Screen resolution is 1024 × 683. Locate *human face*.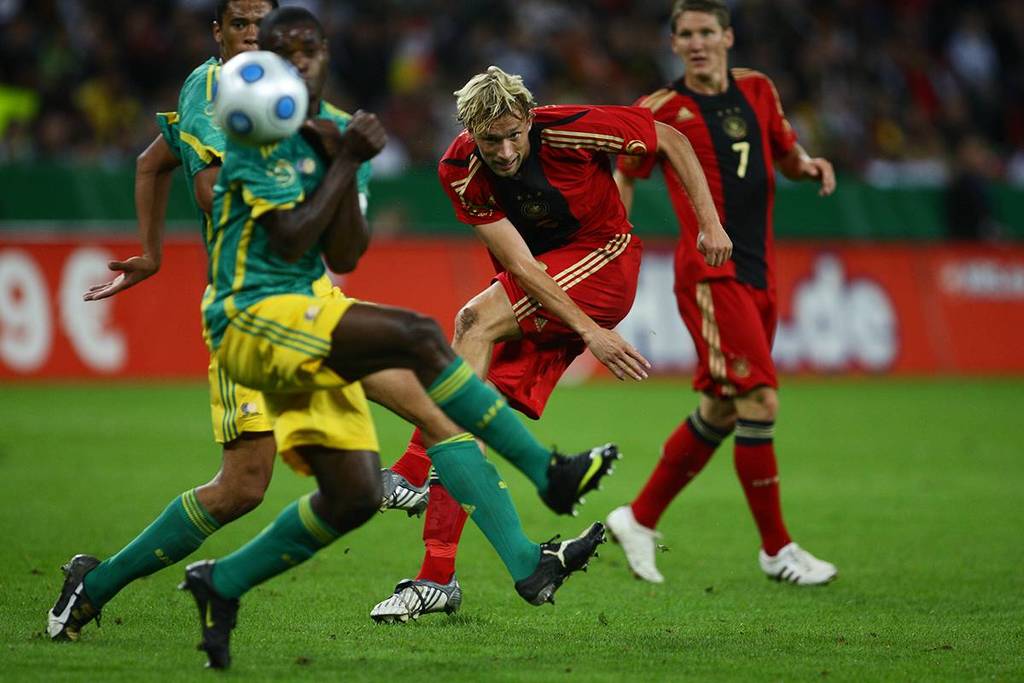
{"x1": 222, "y1": 0, "x2": 272, "y2": 55}.
